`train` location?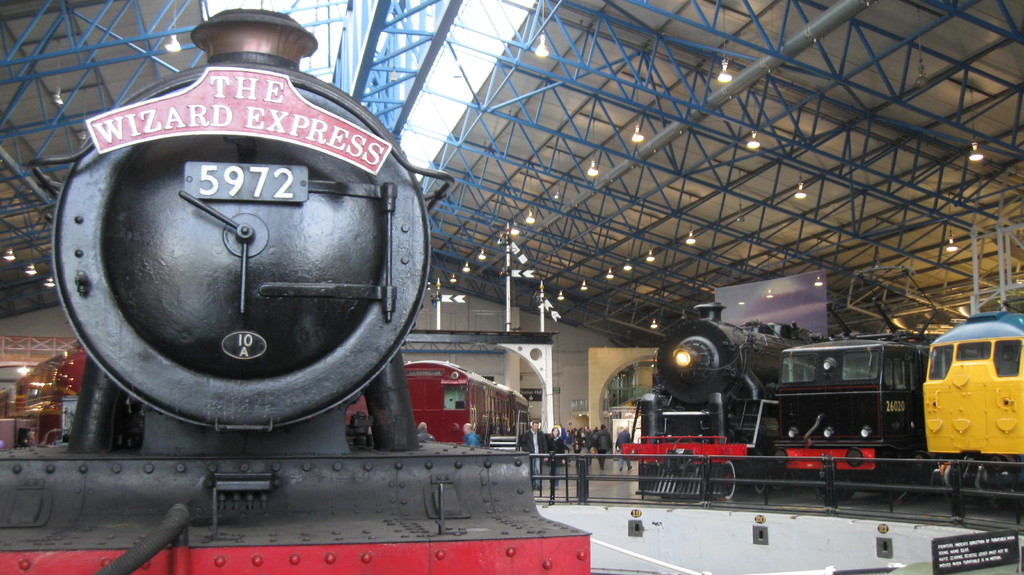
bbox=(622, 307, 826, 499)
